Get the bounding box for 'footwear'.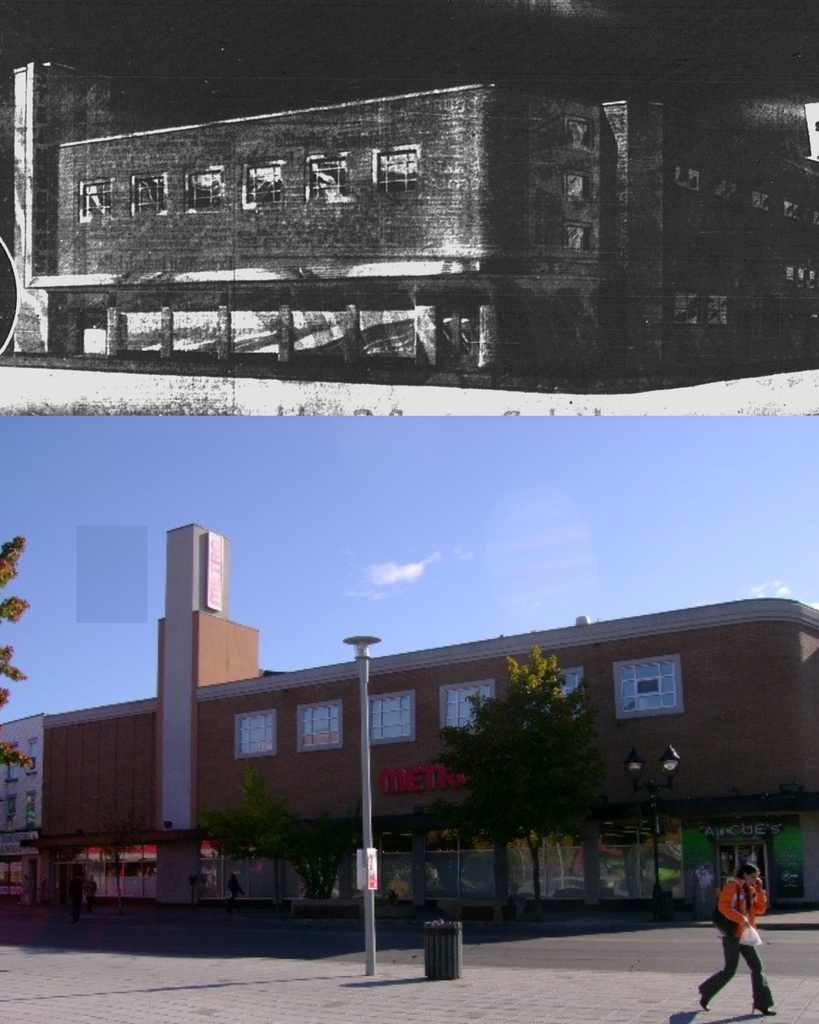
{"left": 741, "top": 1004, "right": 775, "bottom": 1021}.
